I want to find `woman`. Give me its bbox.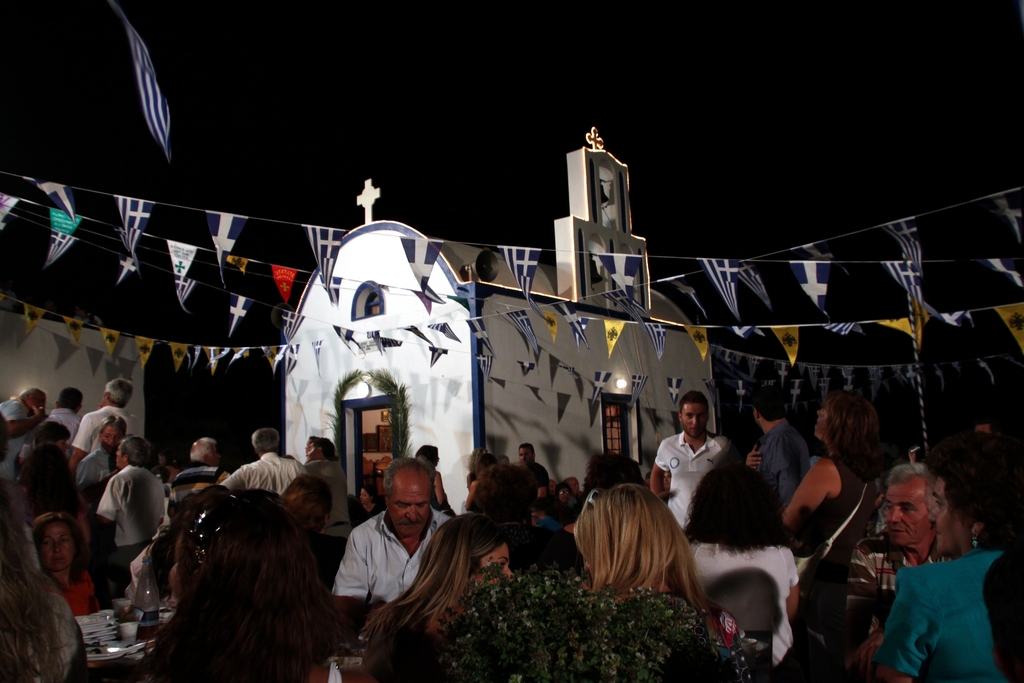
[139,491,364,682].
